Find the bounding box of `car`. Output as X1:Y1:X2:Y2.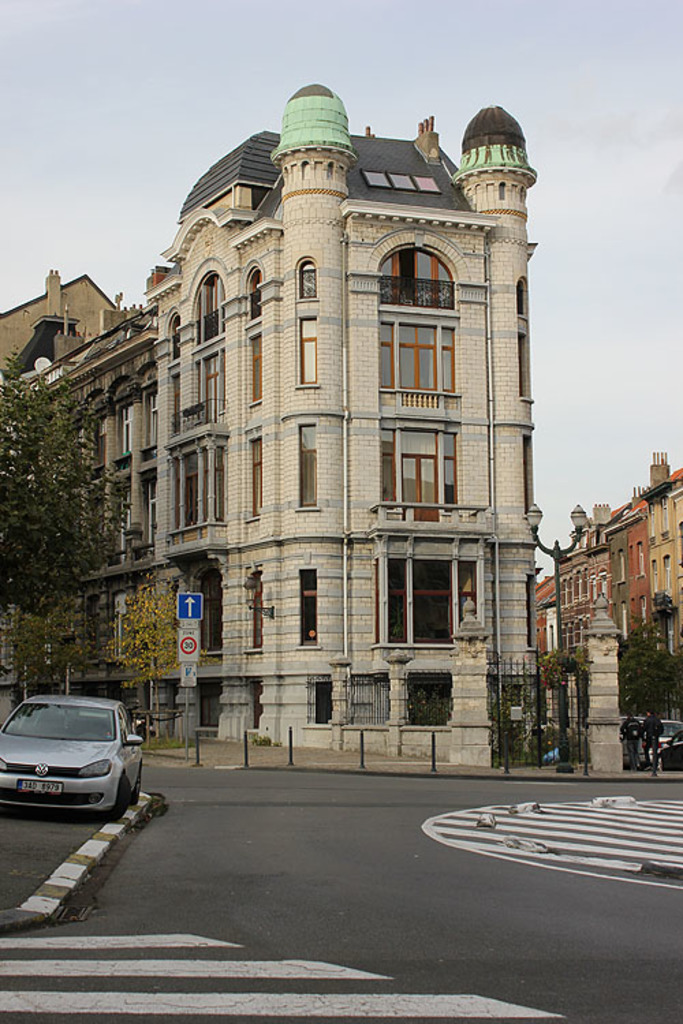
4:698:145:826.
